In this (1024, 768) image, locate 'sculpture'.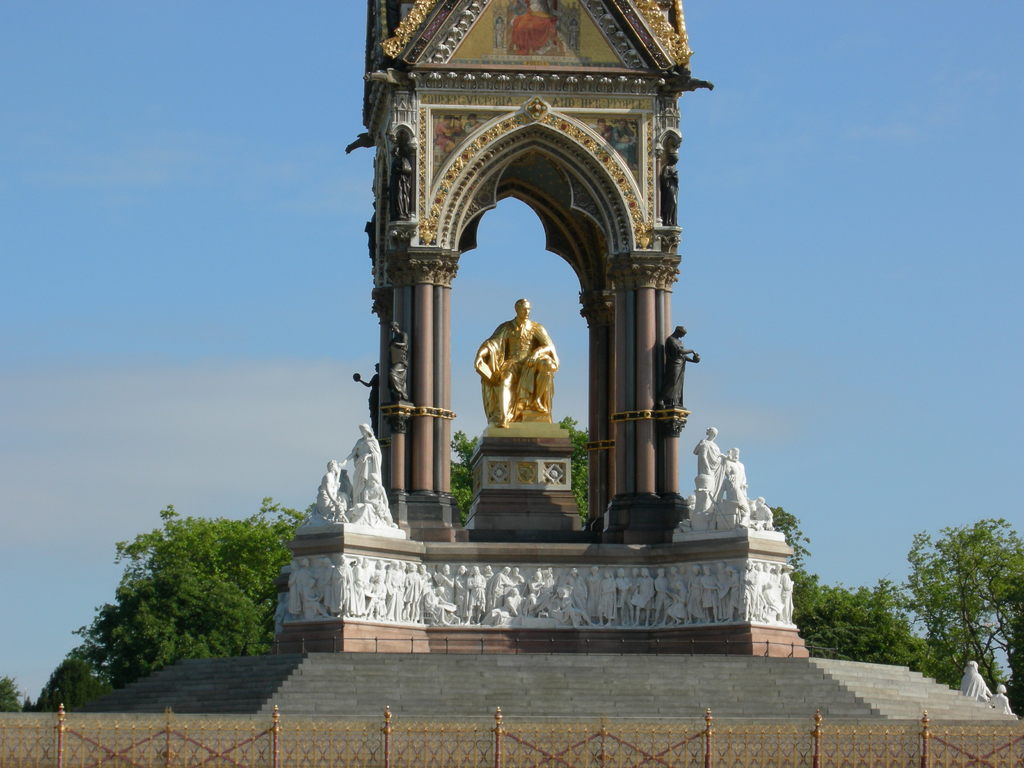
Bounding box: (x1=316, y1=554, x2=328, y2=593).
